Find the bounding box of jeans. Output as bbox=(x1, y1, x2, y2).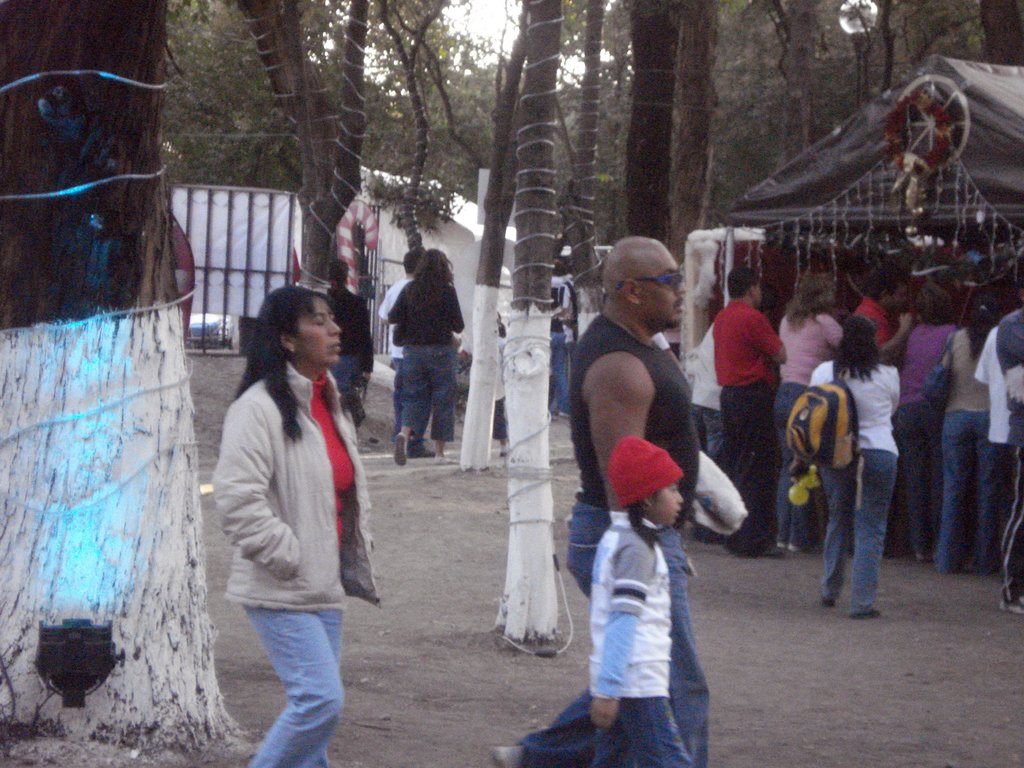
bbox=(326, 356, 358, 394).
